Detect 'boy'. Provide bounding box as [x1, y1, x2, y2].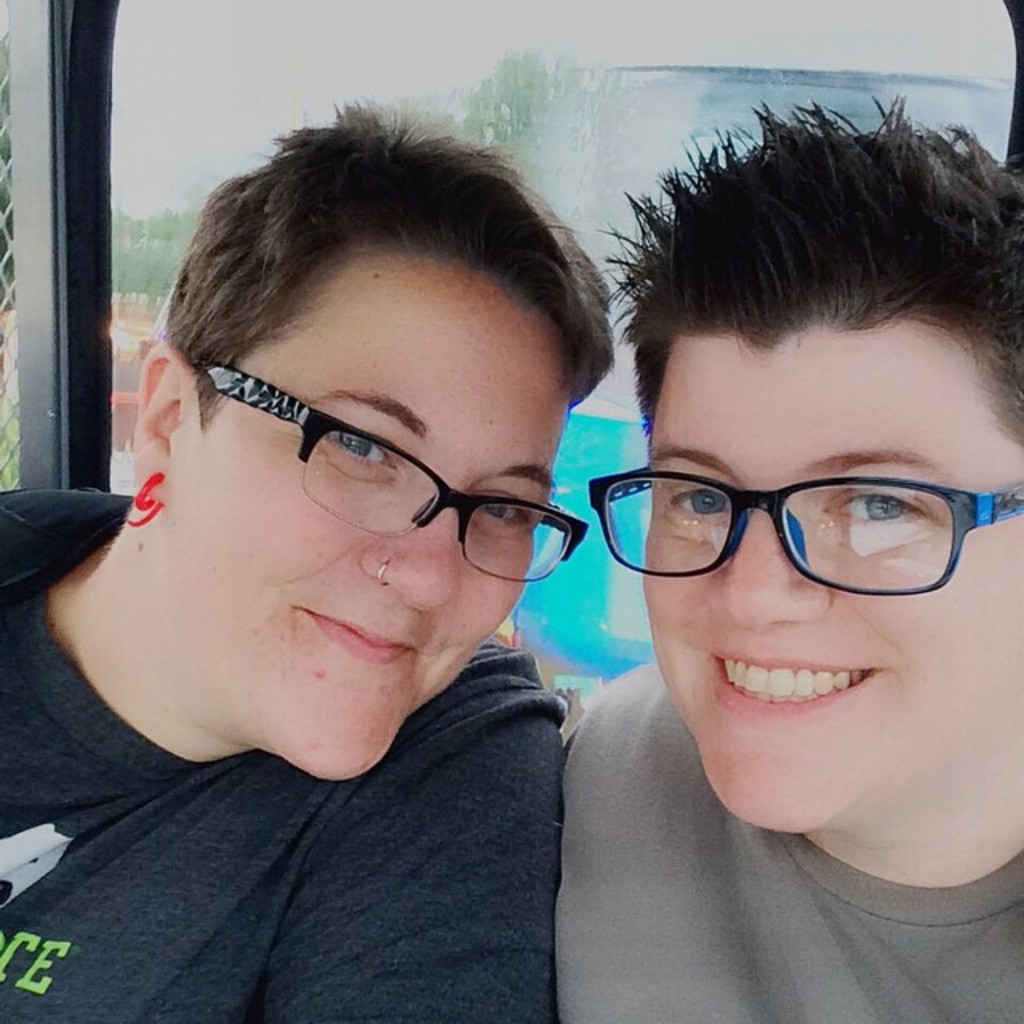
[558, 91, 1022, 1022].
